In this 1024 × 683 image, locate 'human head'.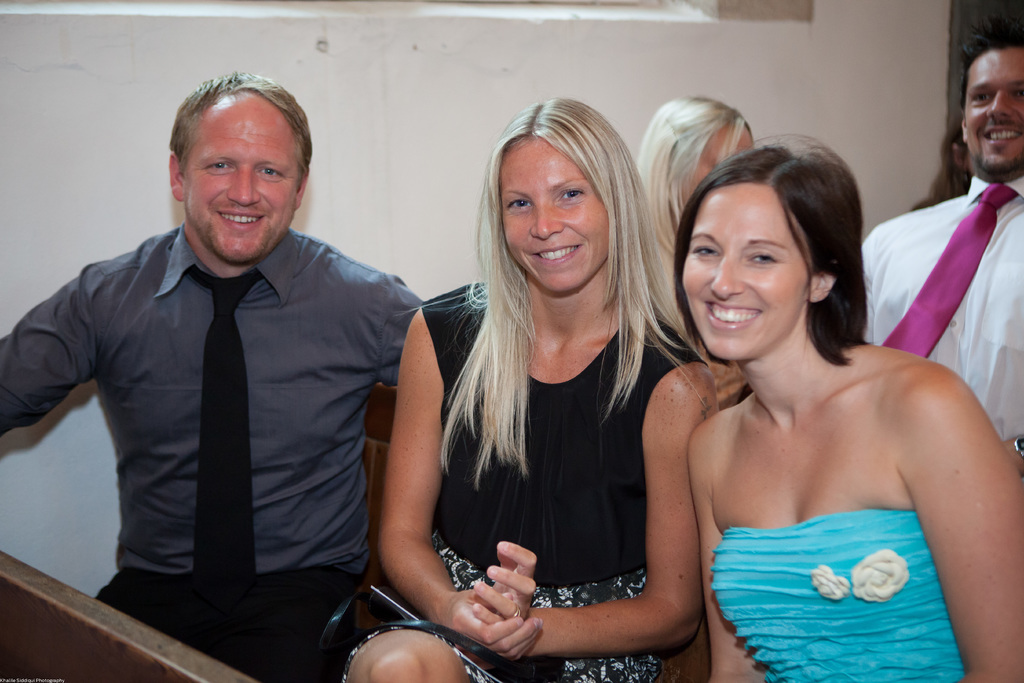
Bounding box: <bbox>938, 119, 977, 180</bbox>.
